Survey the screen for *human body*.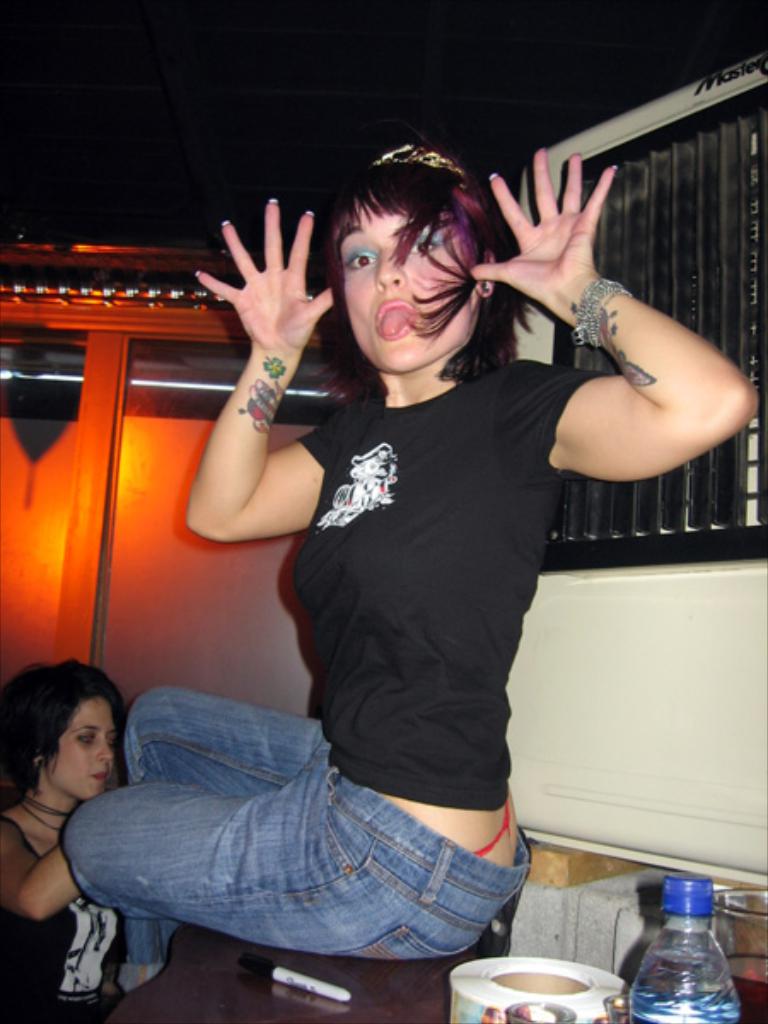
Survey found: BBox(0, 797, 133, 1022).
